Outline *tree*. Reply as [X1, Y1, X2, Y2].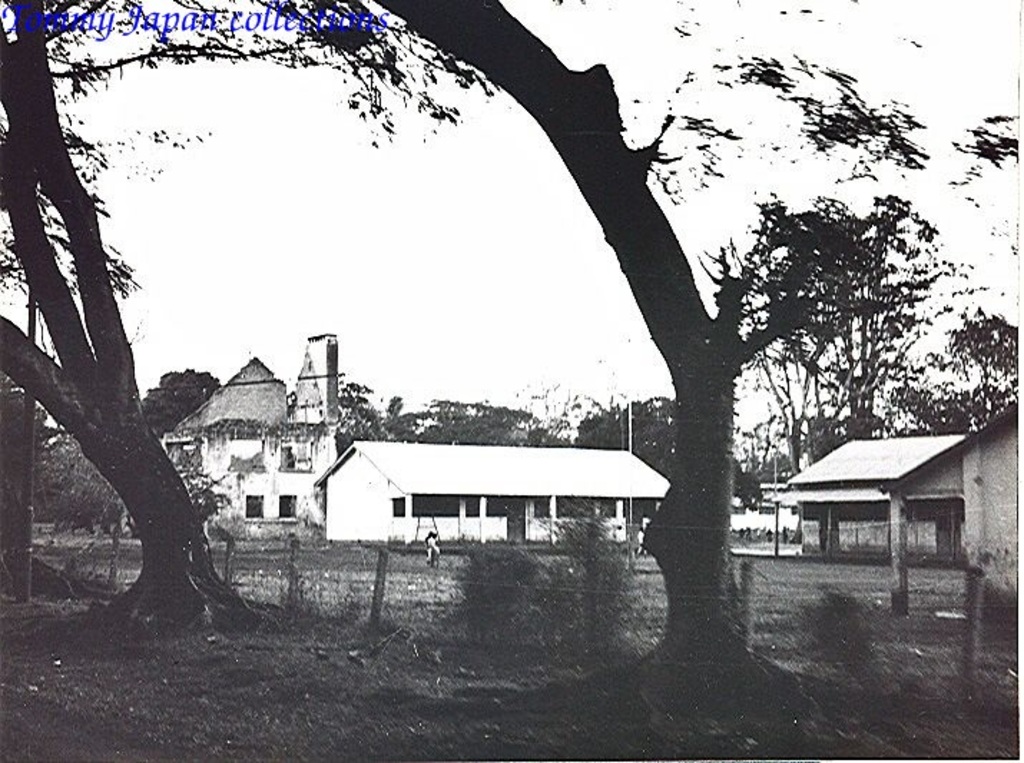
[0, 0, 493, 641].
